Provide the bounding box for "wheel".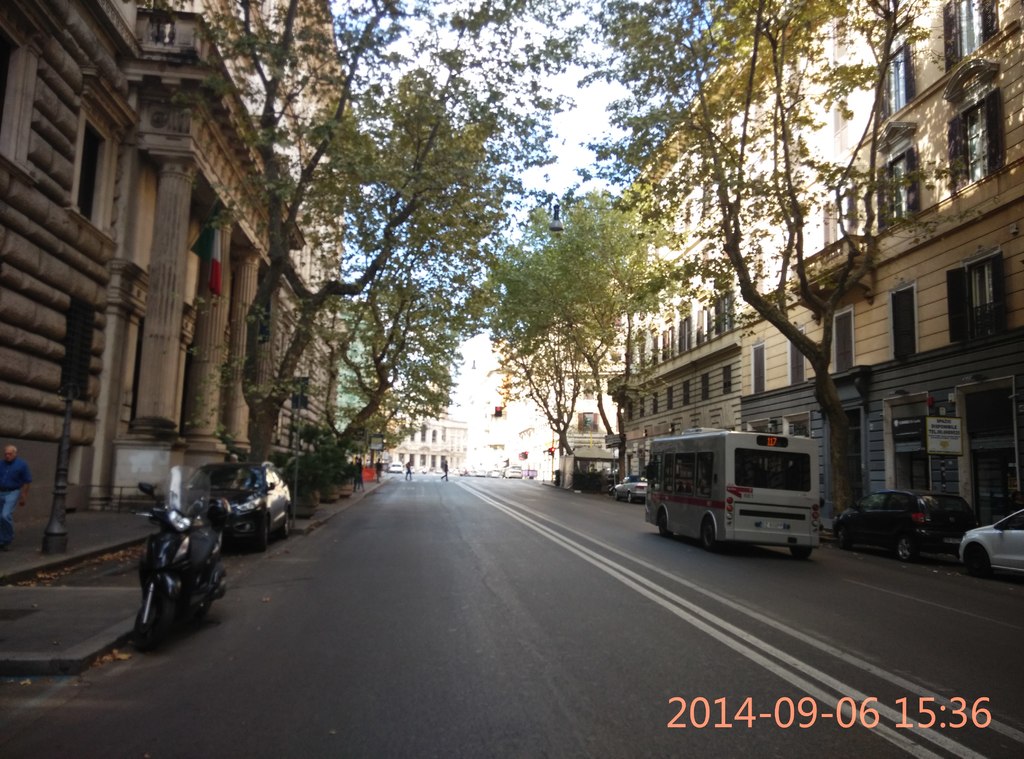
[787,548,811,557].
